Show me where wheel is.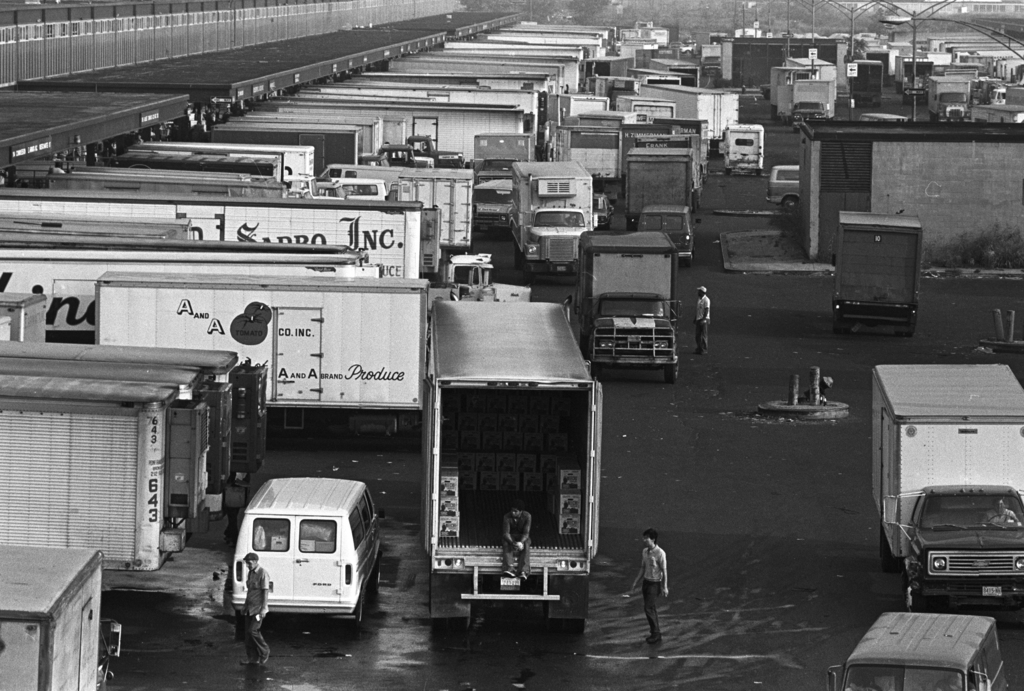
wheel is at box(903, 578, 917, 612).
